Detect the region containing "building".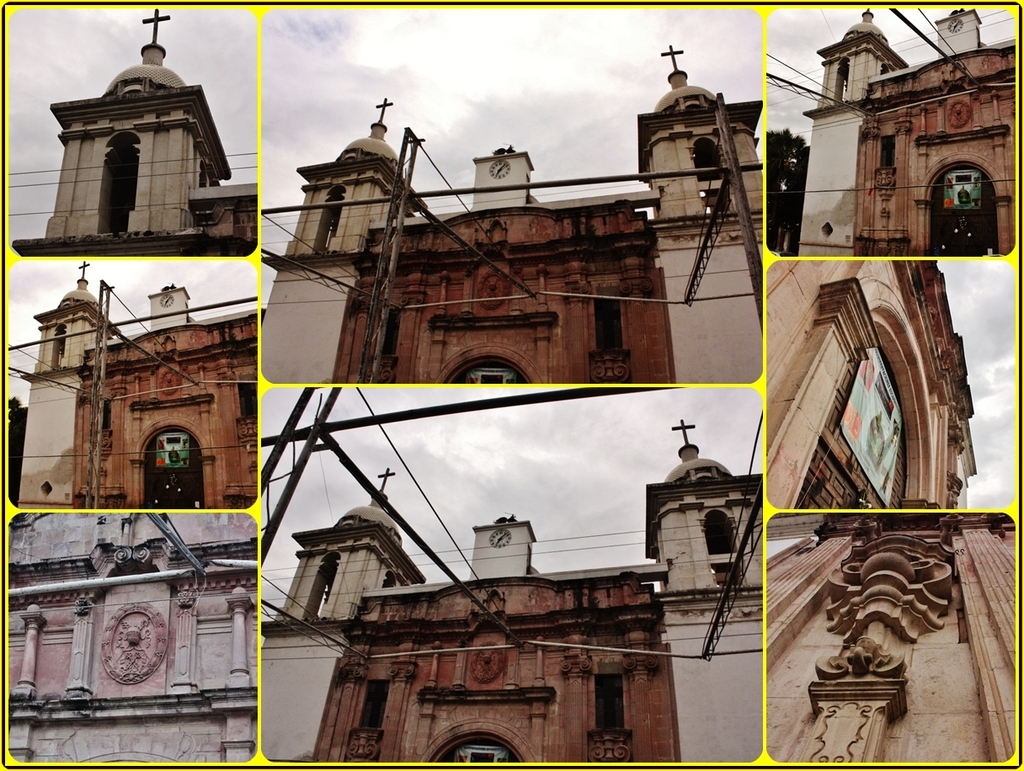
[x1=262, y1=417, x2=764, y2=762].
